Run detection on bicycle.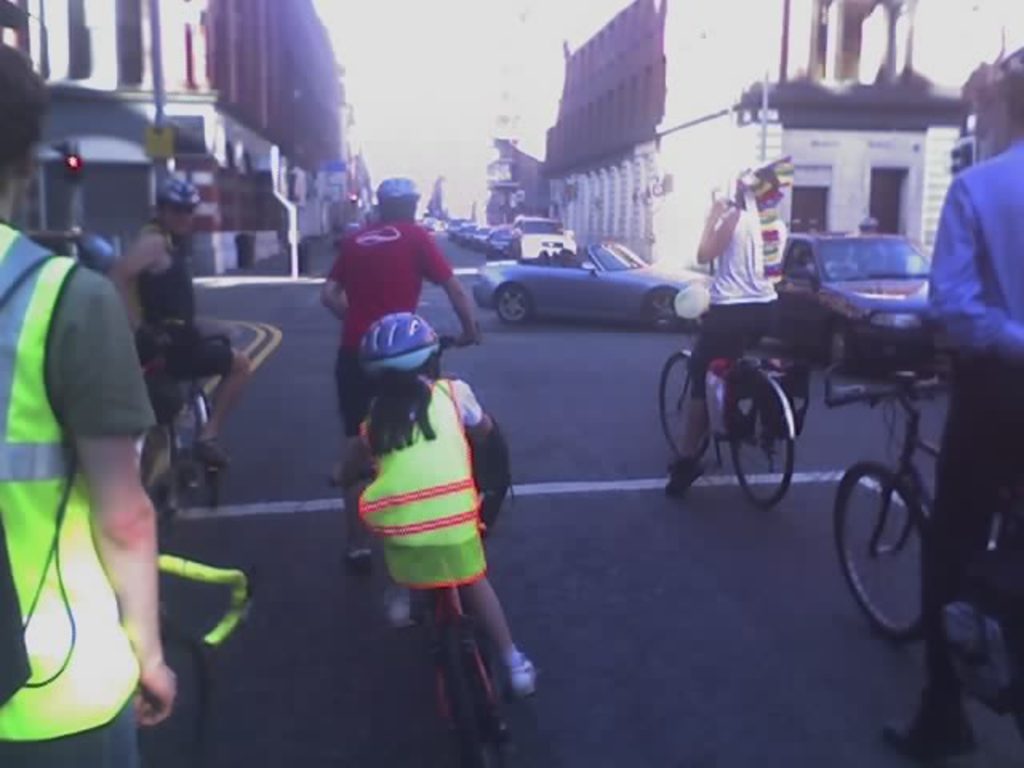
Result: BBox(653, 283, 808, 512).
